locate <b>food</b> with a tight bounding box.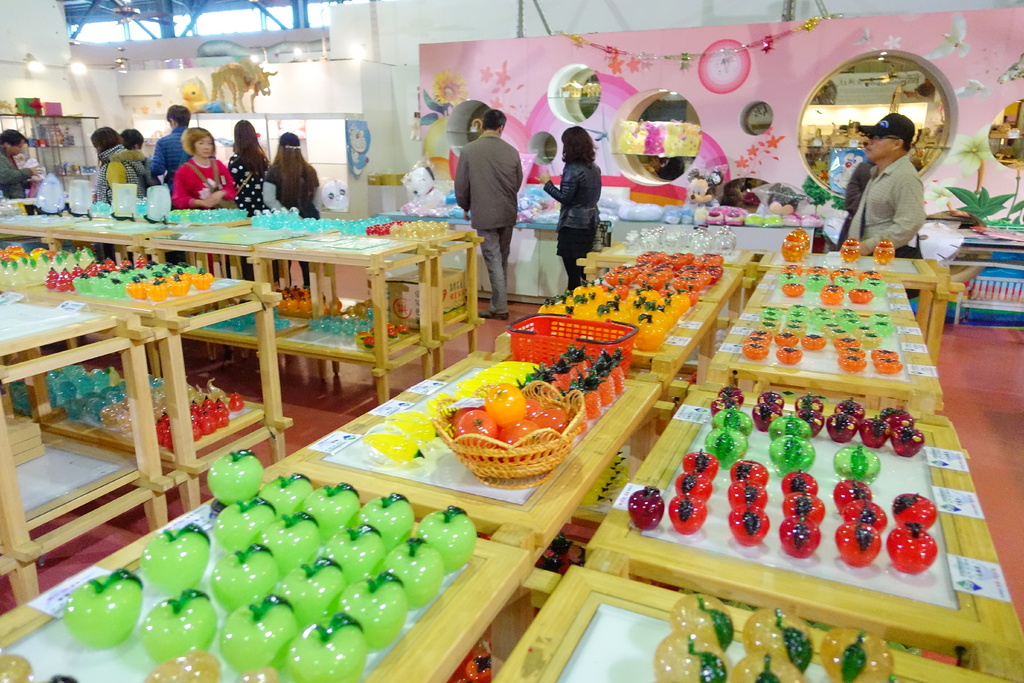
<box>520,397,543,421</box>.
